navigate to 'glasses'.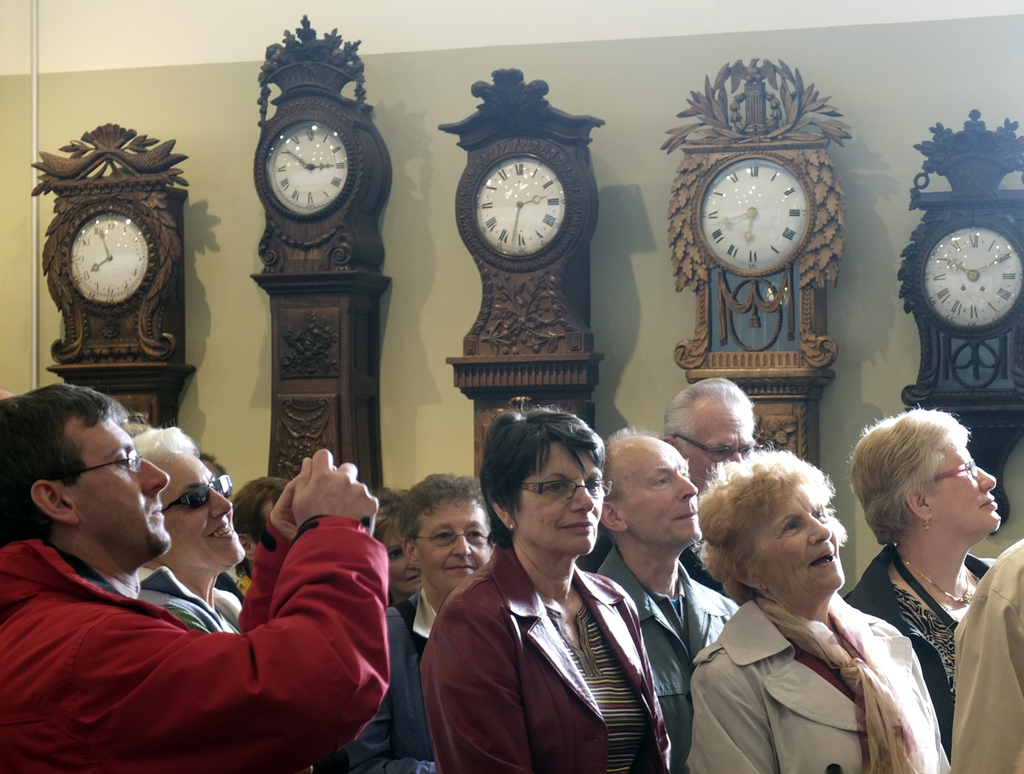
Navigation target: select_region(508, 477, 617, 511).
